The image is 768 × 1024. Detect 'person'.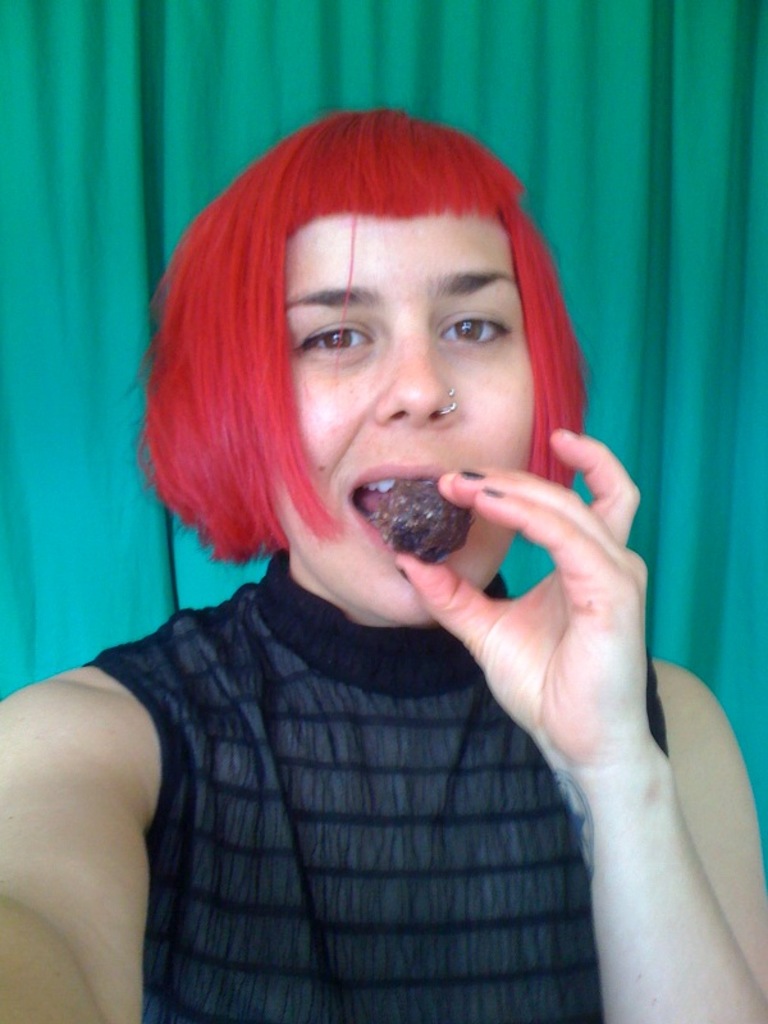
Detection: bbox=(0, 111, 767, 1023).
